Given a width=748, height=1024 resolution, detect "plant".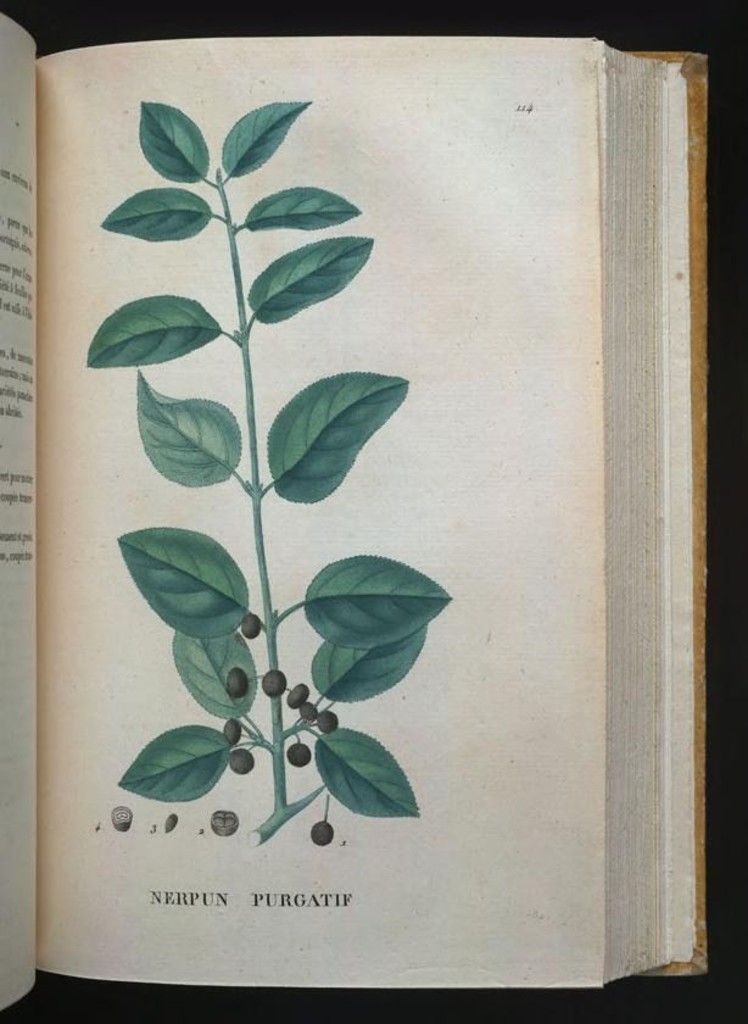
pyautogui.locateOnScreen(106, 137, 412, 848).
